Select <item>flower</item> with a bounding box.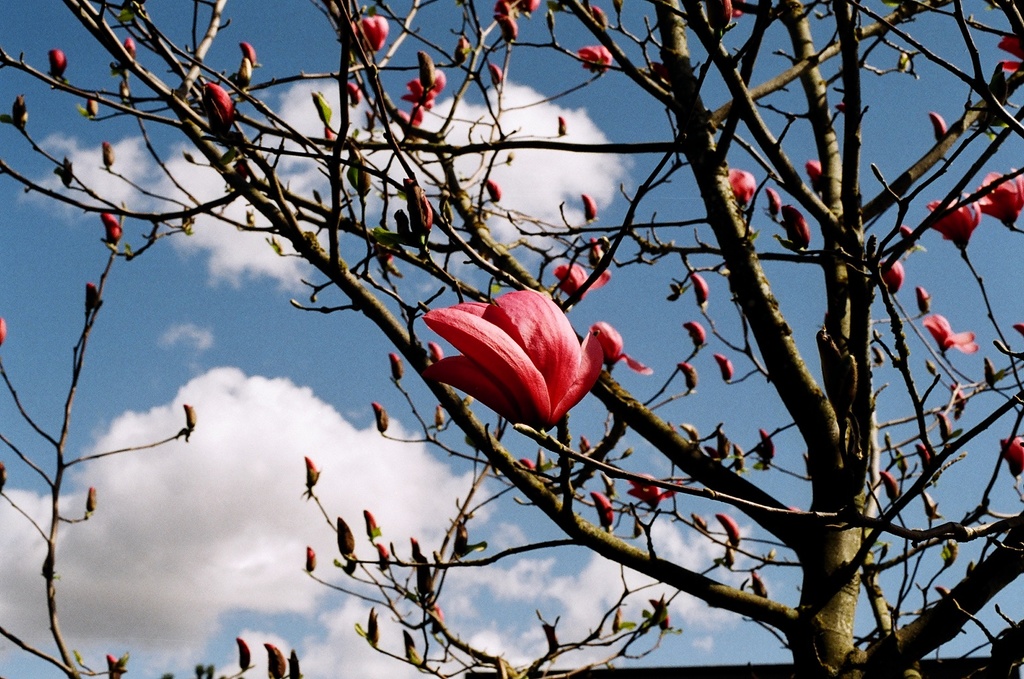
(433,606,445,625).
